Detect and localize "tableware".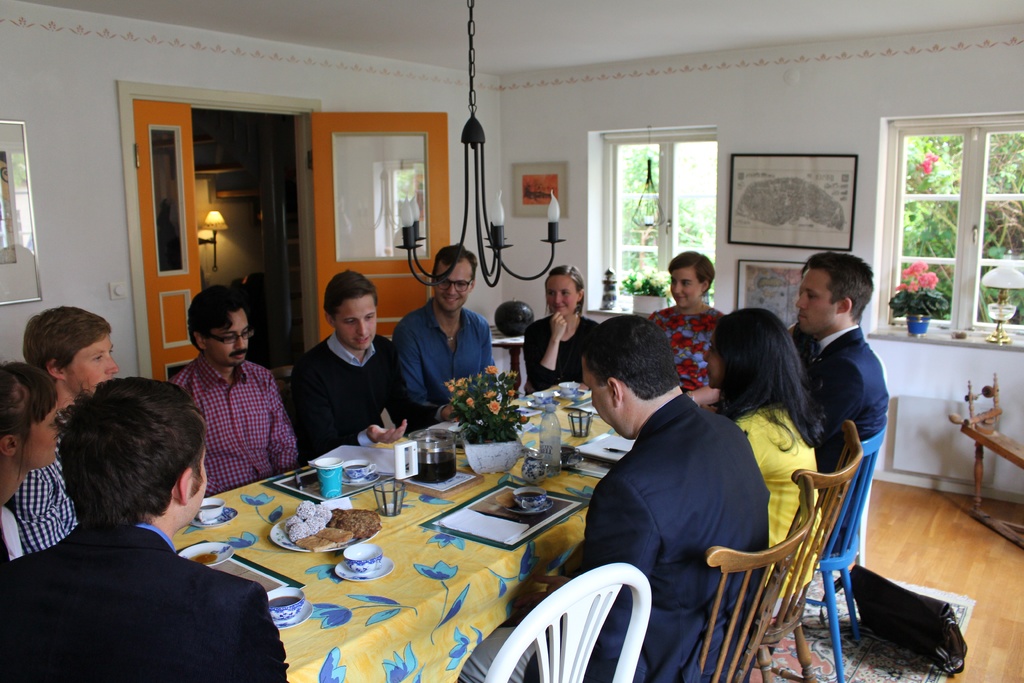
Localized at select_region(316, 456, 340, 495).
